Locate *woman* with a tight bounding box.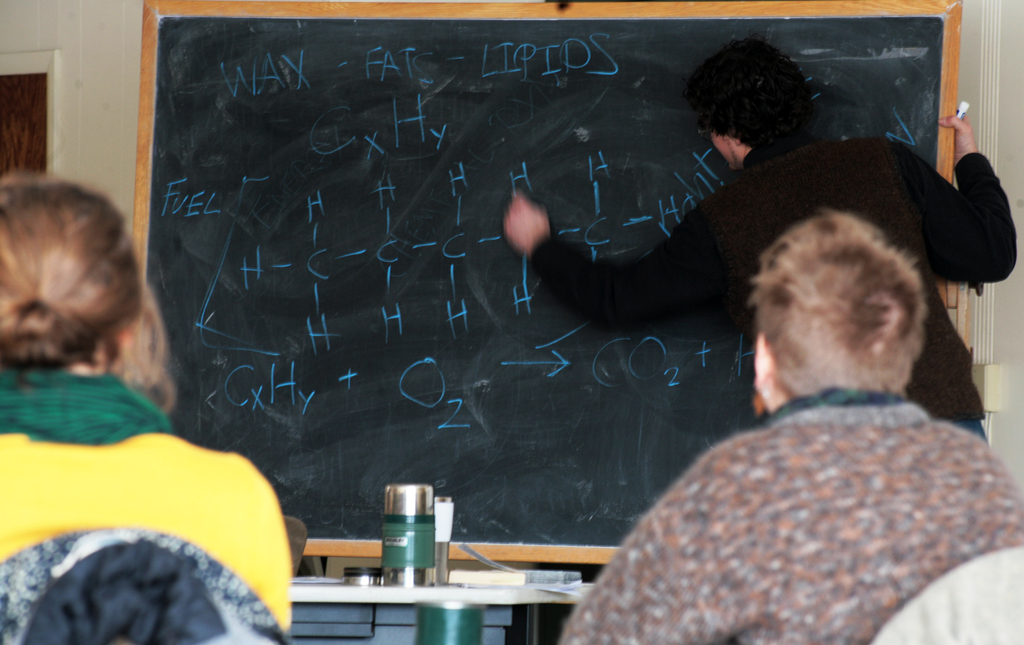
detection(499, 44, 1018, 446).
